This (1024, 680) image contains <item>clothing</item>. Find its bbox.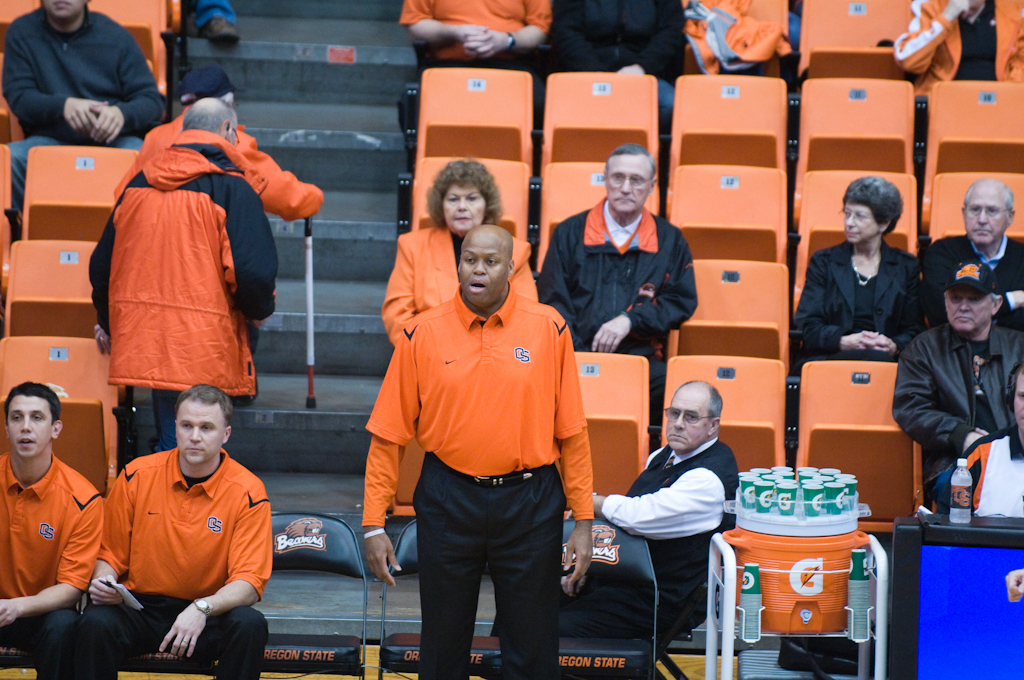
[x1=888, y1=0, x2=1023, y2=82].
